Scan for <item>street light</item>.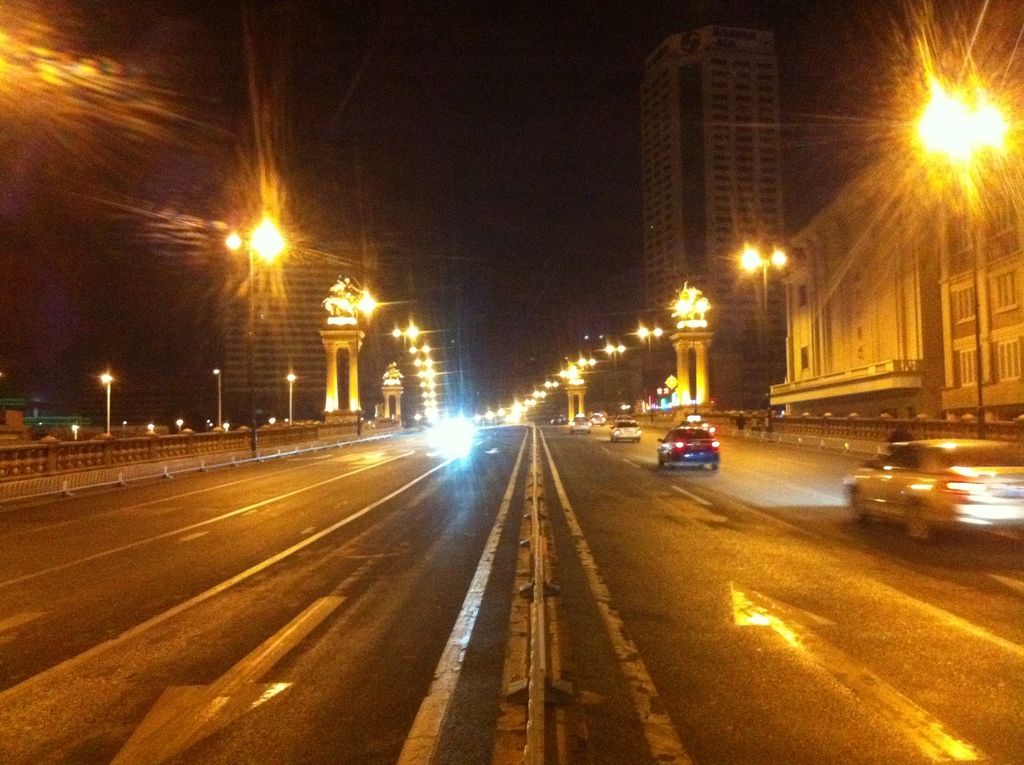
Scan result: 735/242/792/394.
